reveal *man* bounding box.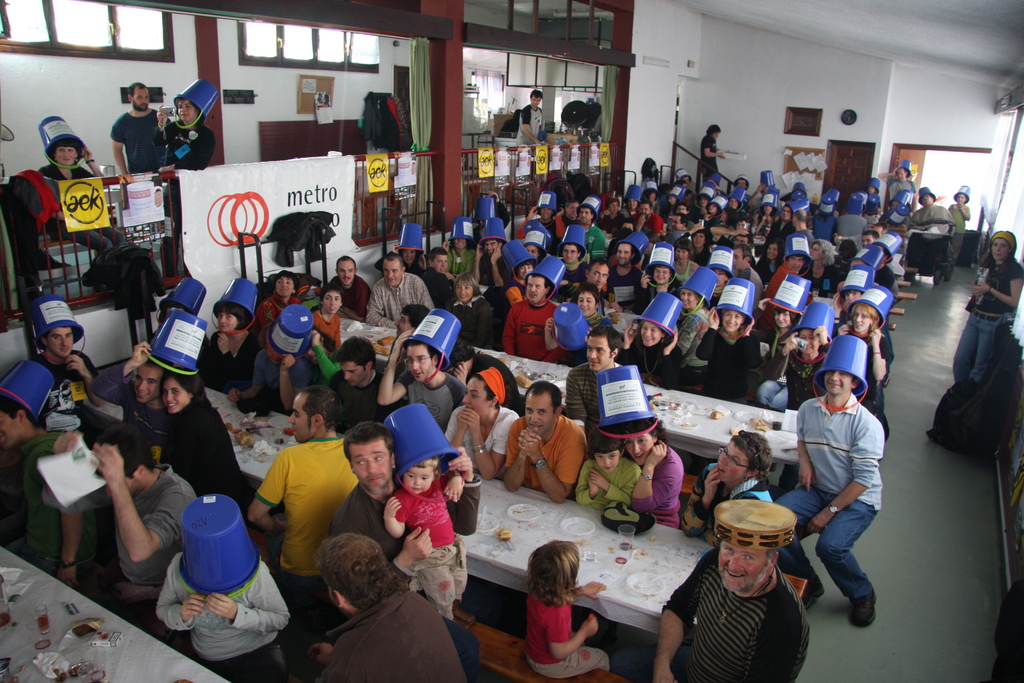
Revealed: crop(766, 251, 811, 304).
